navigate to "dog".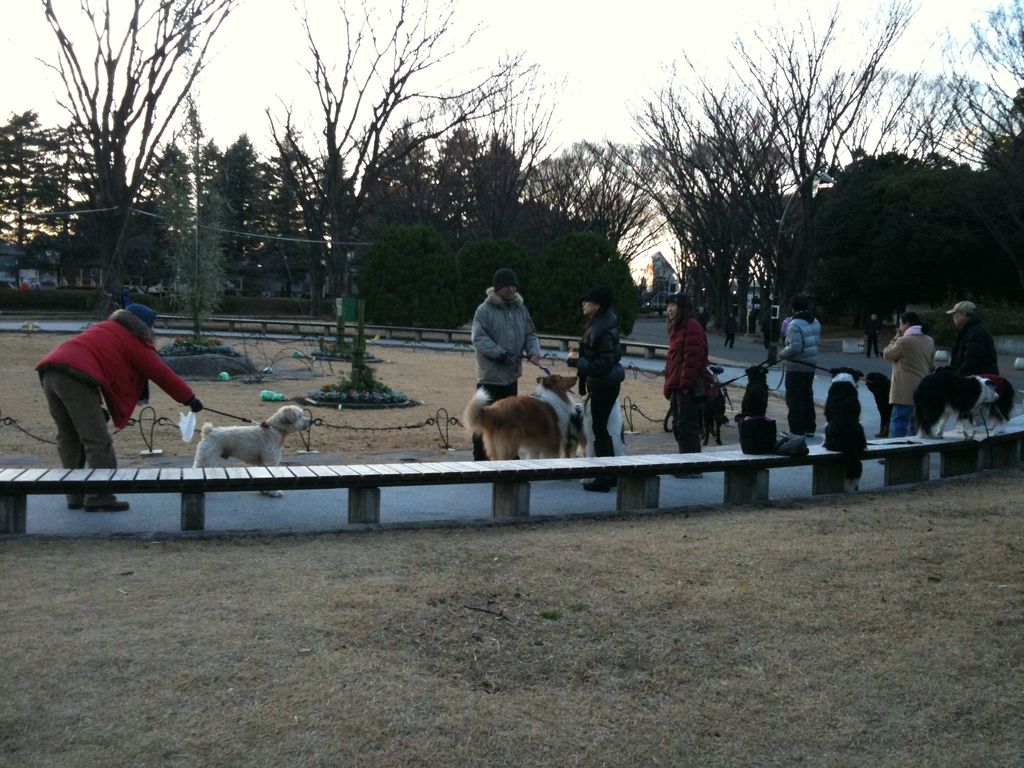
Navigation target: bbox(195, 407, 308, 499).
